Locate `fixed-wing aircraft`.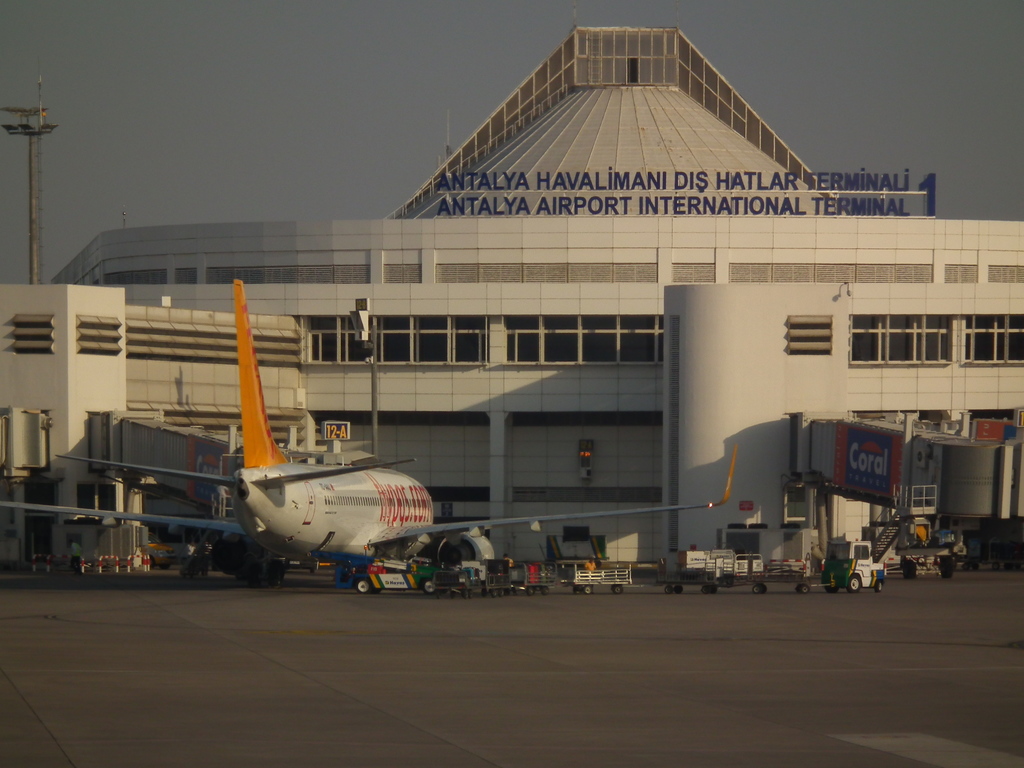
Bounding box: [left=0, top=277, right=738, bottom=592].
